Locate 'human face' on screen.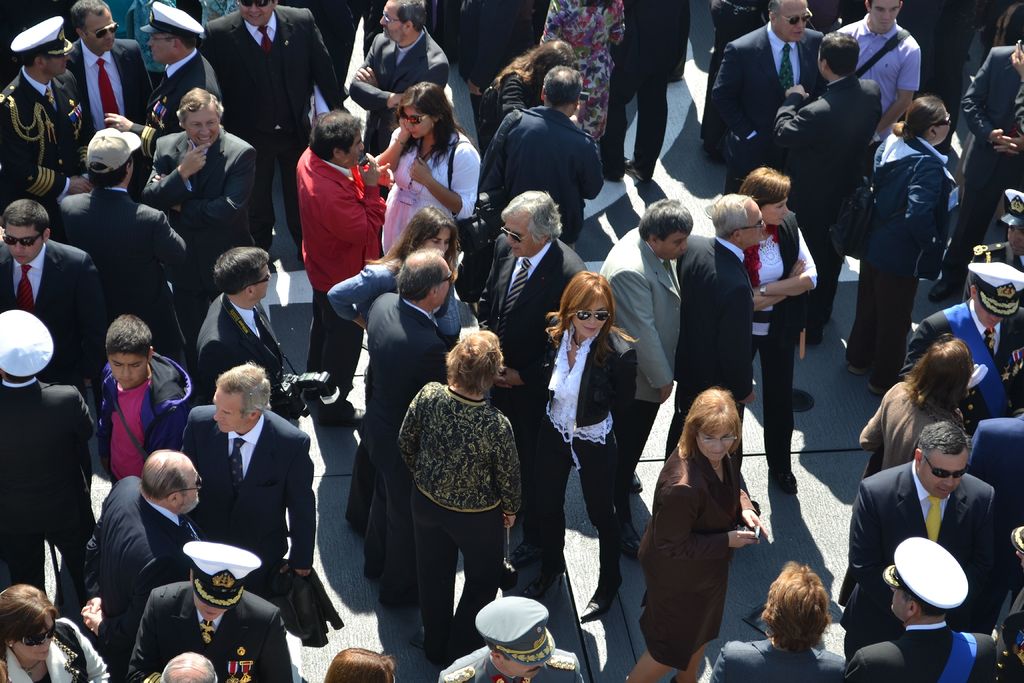
On screen at bbox=[504, 660, 545, 679].
